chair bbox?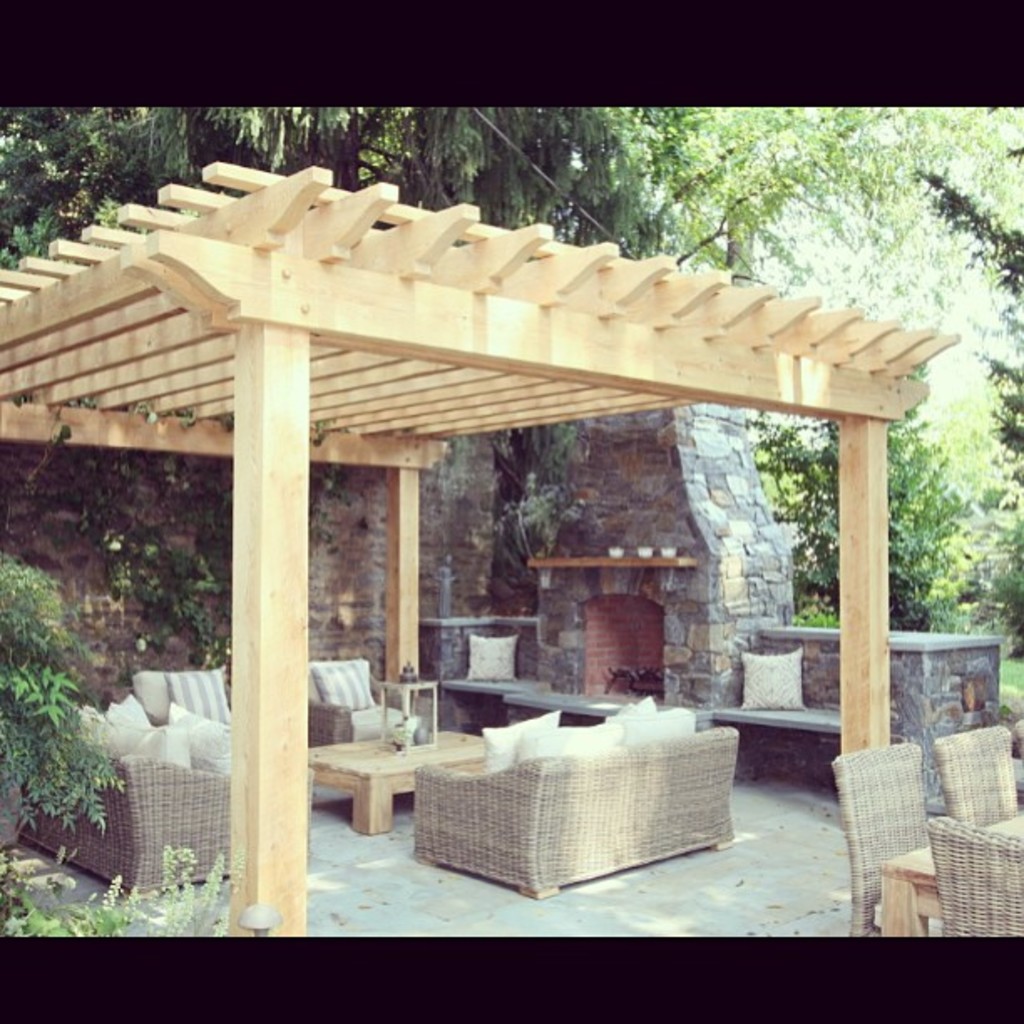
305 656 435 748
